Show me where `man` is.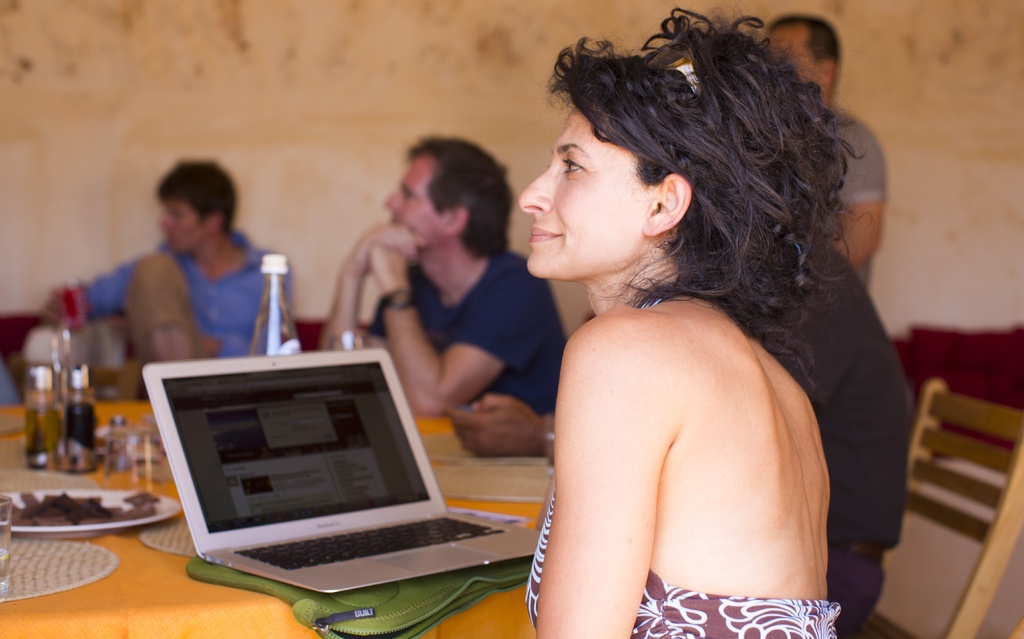
`man` is at region(764, 15, 890, 288).
